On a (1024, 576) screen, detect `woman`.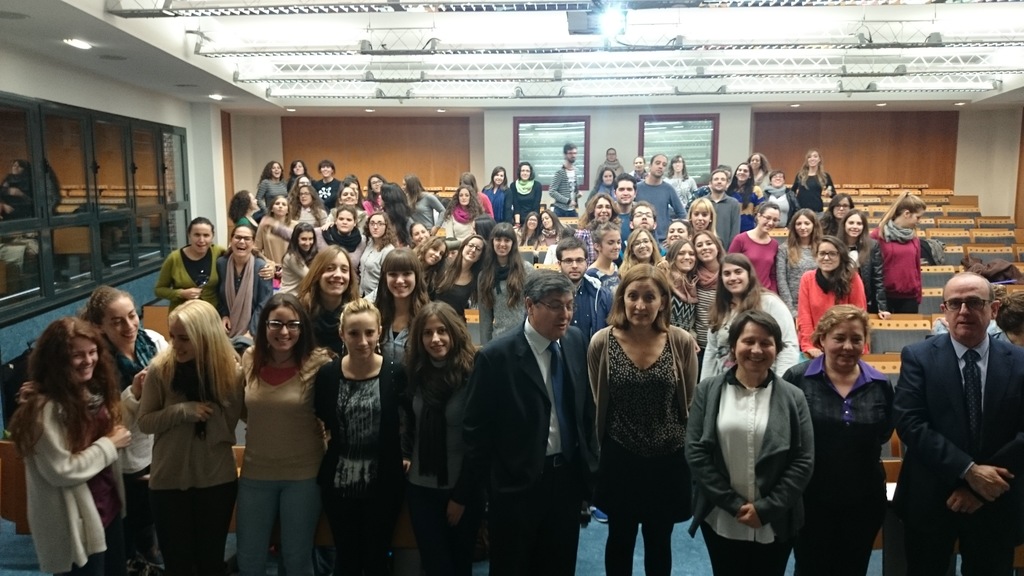
box(0, 159, 32, 220).
